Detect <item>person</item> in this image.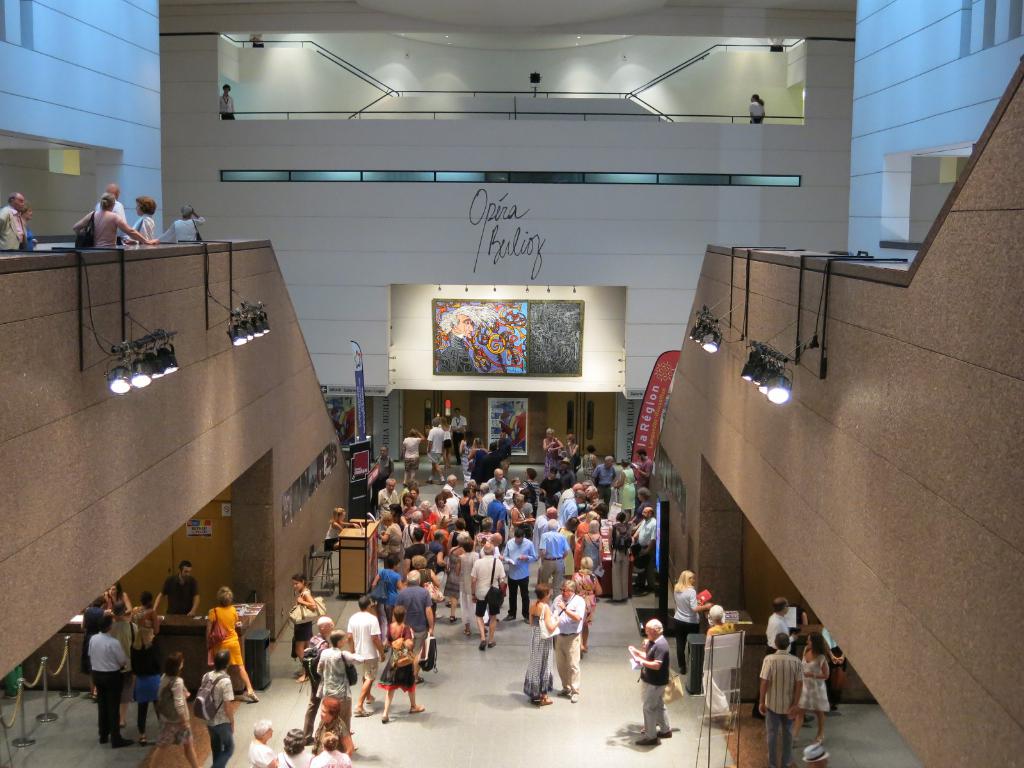
Detection: select_region(757, 631, 808, 767).
